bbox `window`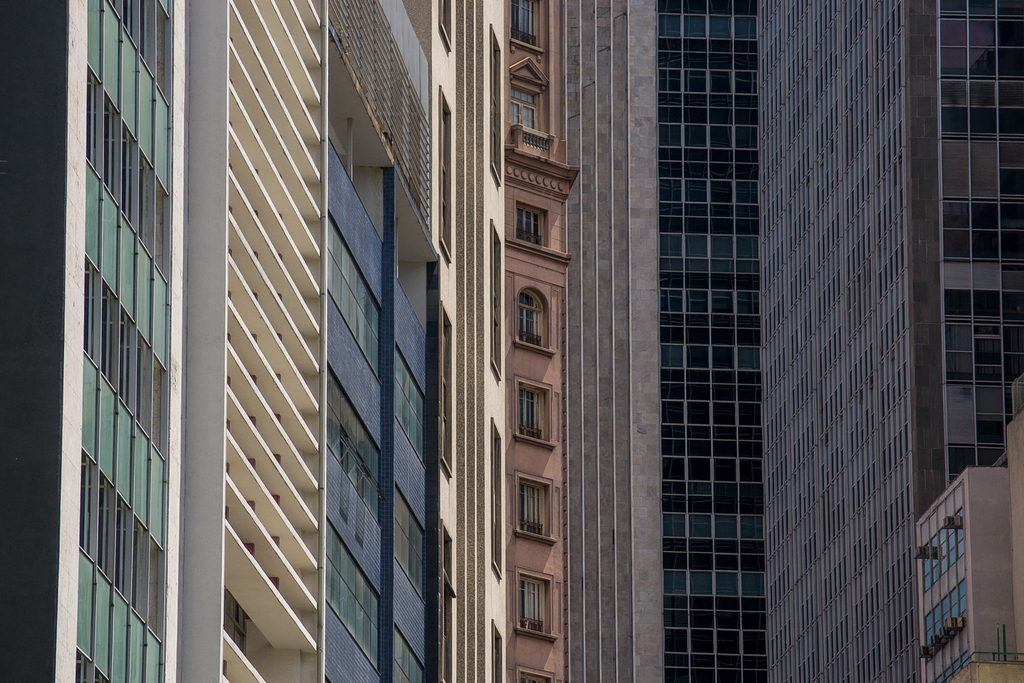
BBox(513, 371, 554, 448)
